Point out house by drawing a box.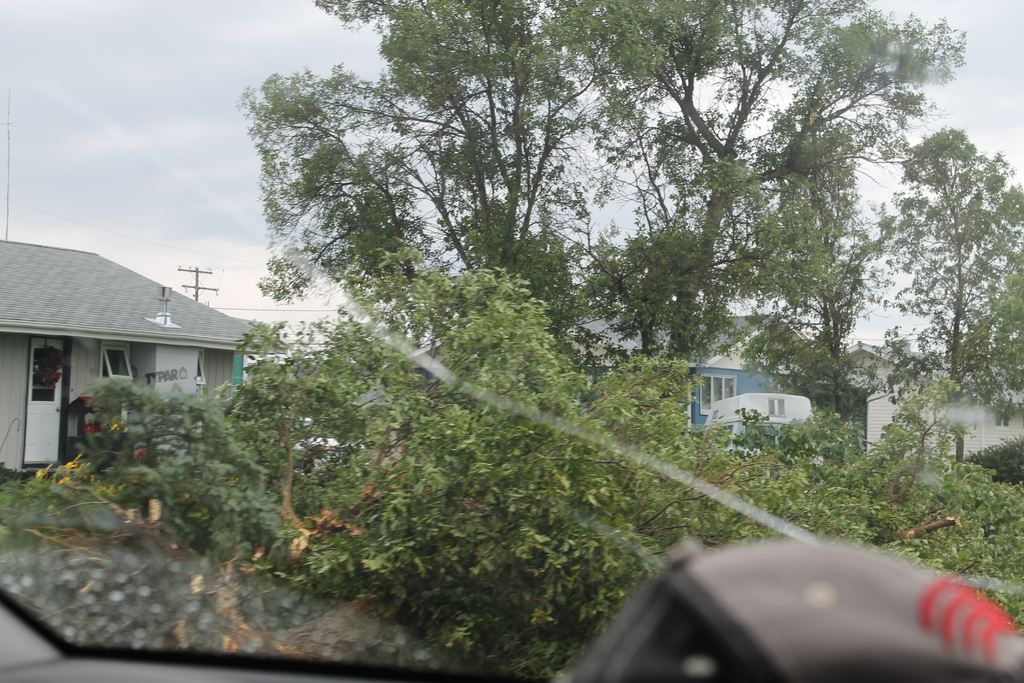
850, 341, 1023, 470.
